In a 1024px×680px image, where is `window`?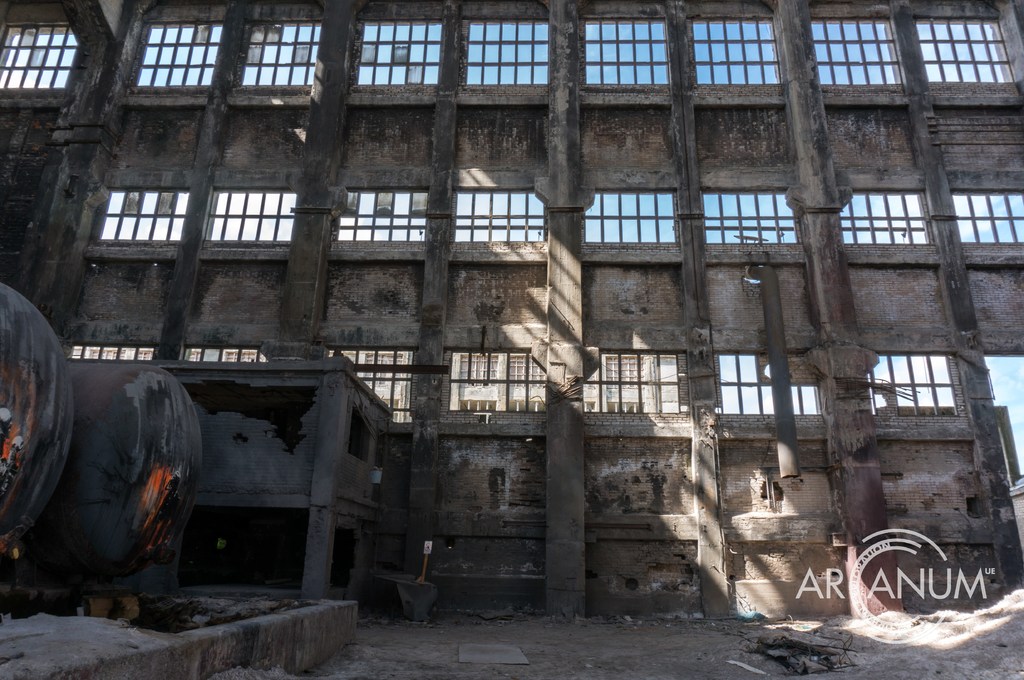
detection(235, 19, 320, 88).
